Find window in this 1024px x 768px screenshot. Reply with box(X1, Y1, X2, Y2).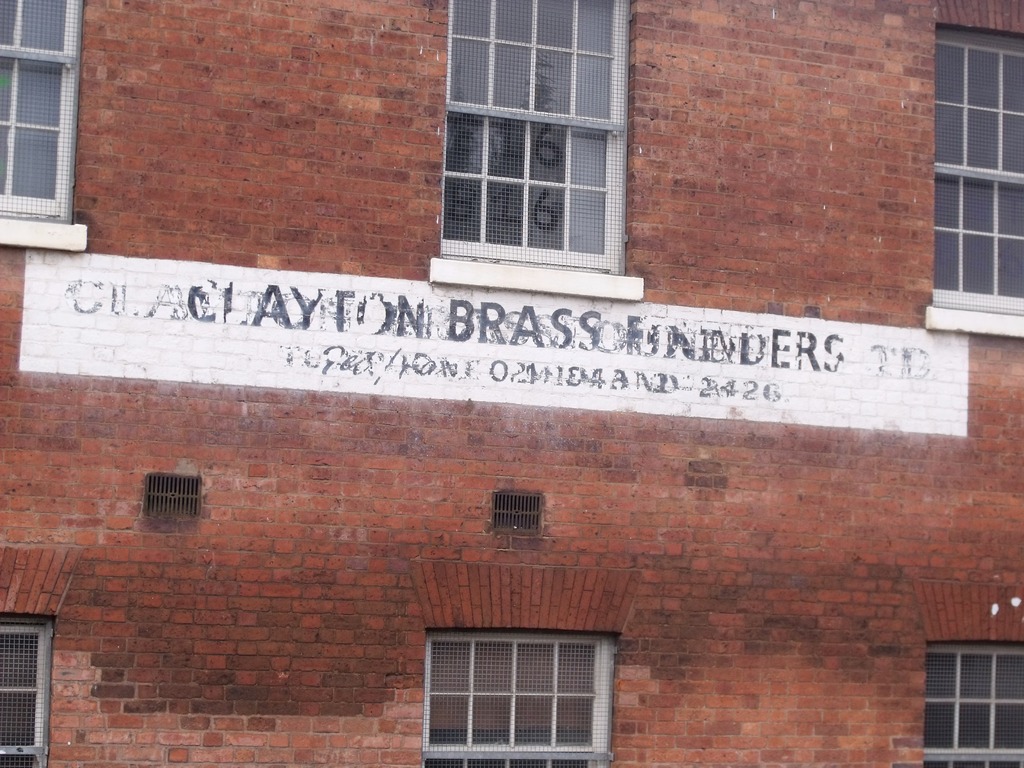
box(922, 642, 1023, 767).
